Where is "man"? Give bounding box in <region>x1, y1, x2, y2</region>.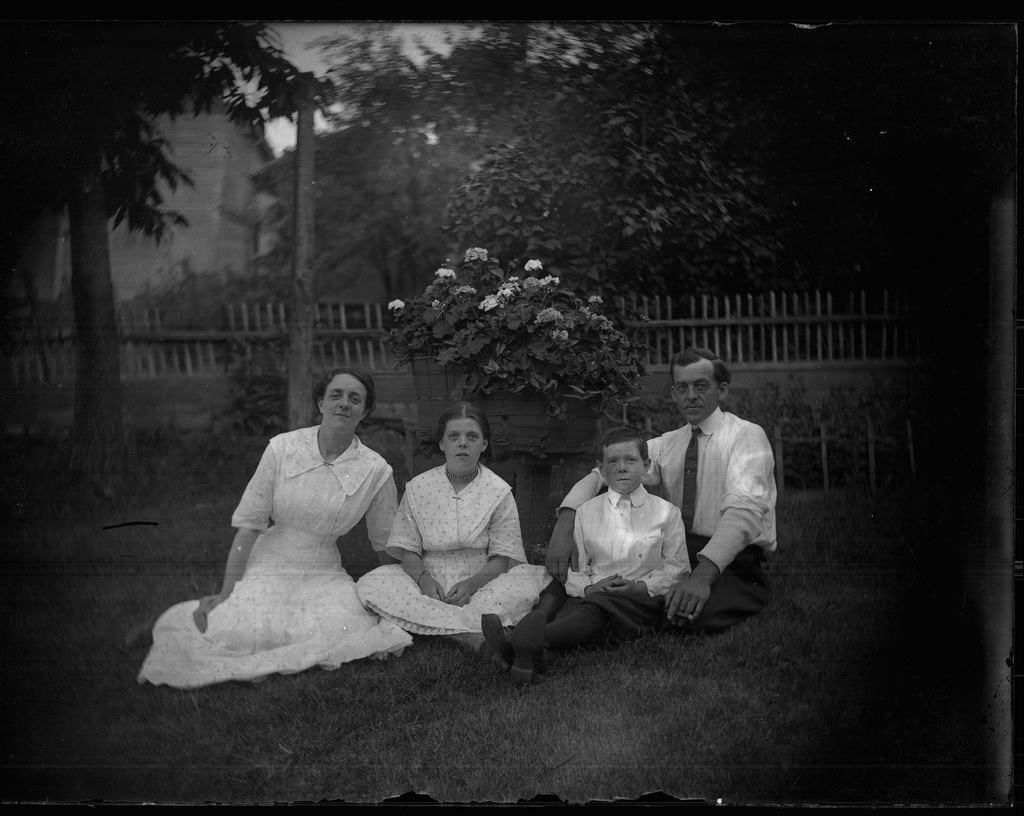
<region>538, 350, 780, 631</region>.
